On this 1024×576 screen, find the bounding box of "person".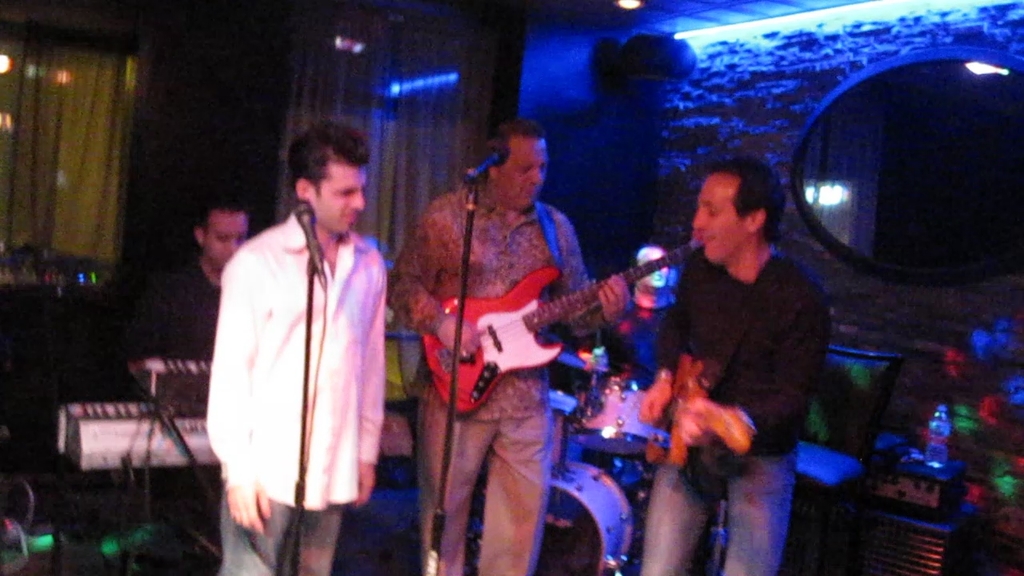
Bounding box: crop(388, 126, 632, 575).
